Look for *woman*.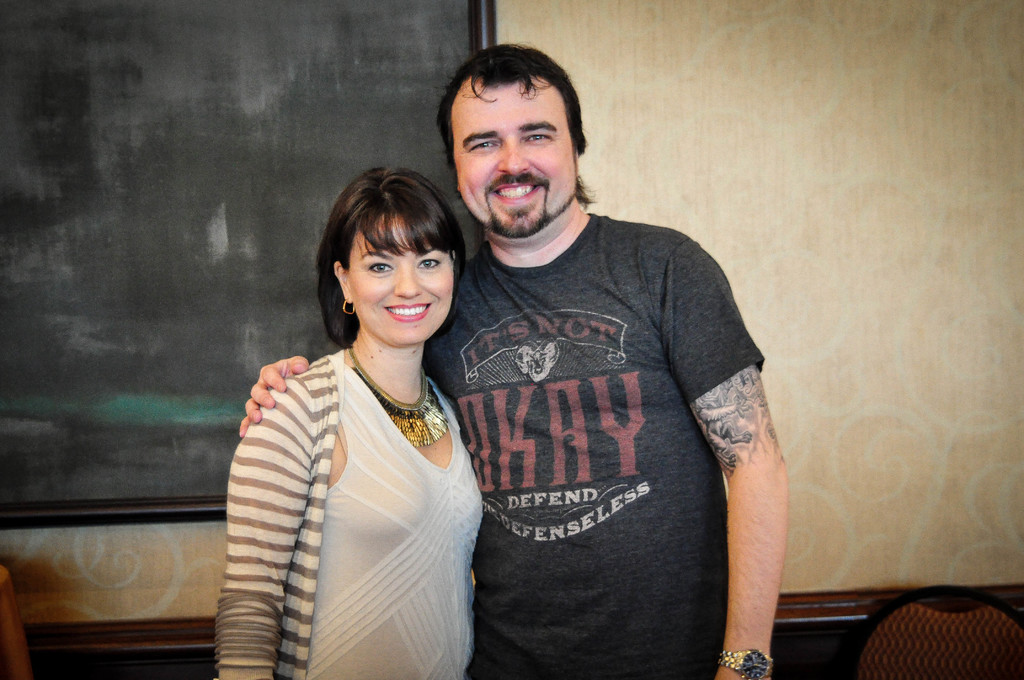
Found: bbox=(195, 140, 509, 679).
